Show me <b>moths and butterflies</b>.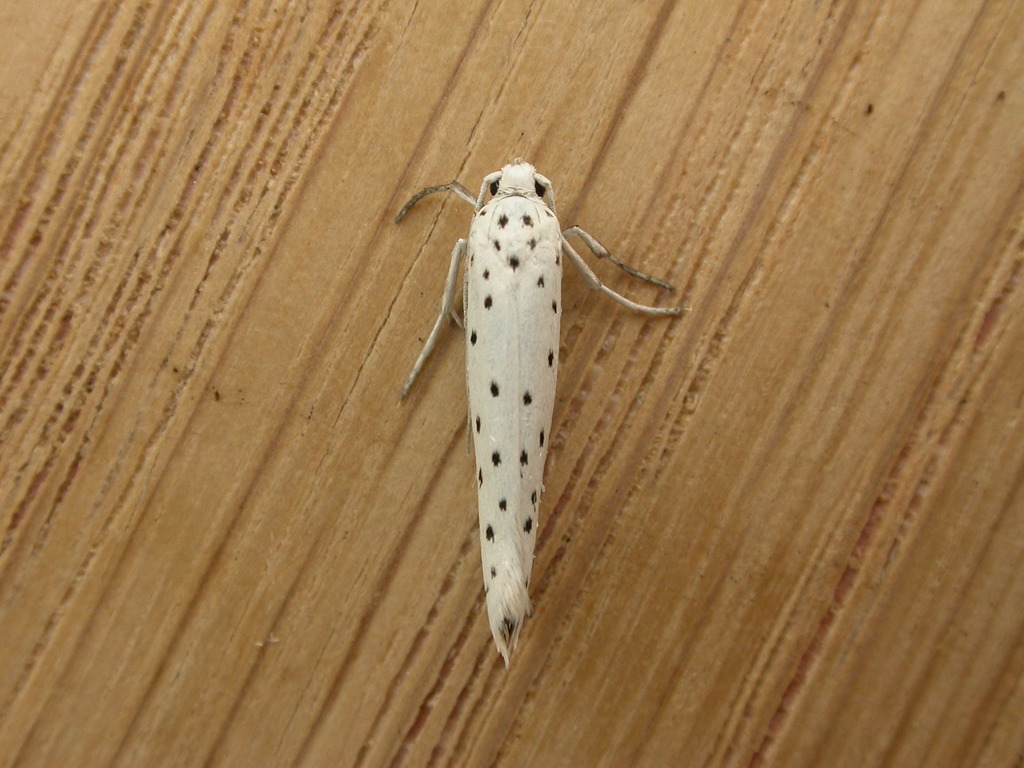
<b>moths and butterflies</b> is here: select_region(393, 154, 687, 678).
